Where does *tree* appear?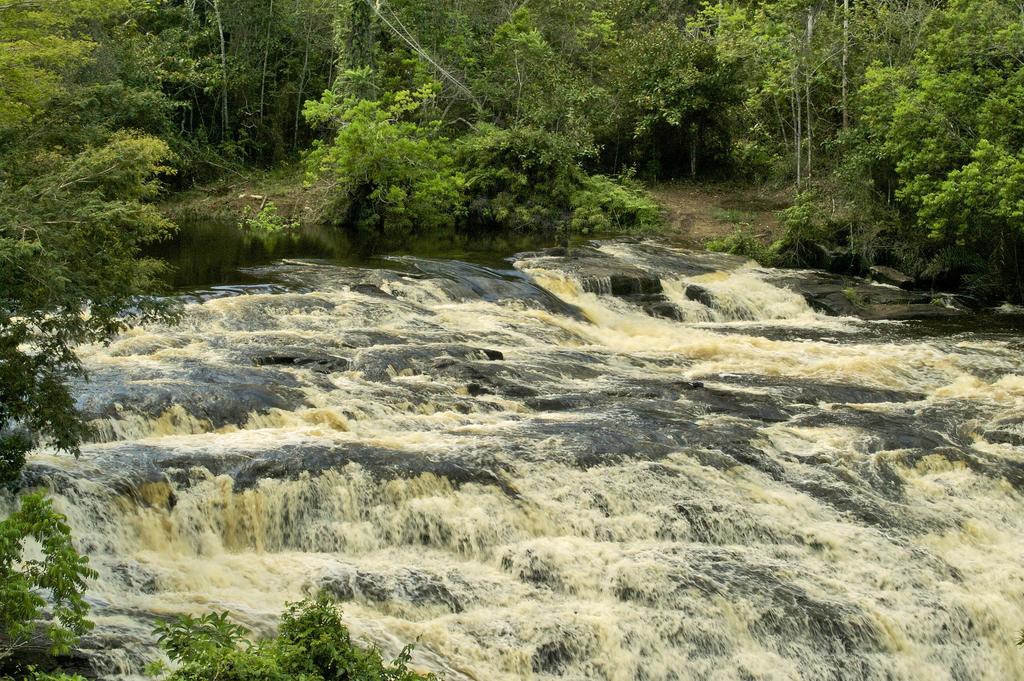
Appears at 454:31:619:134.
